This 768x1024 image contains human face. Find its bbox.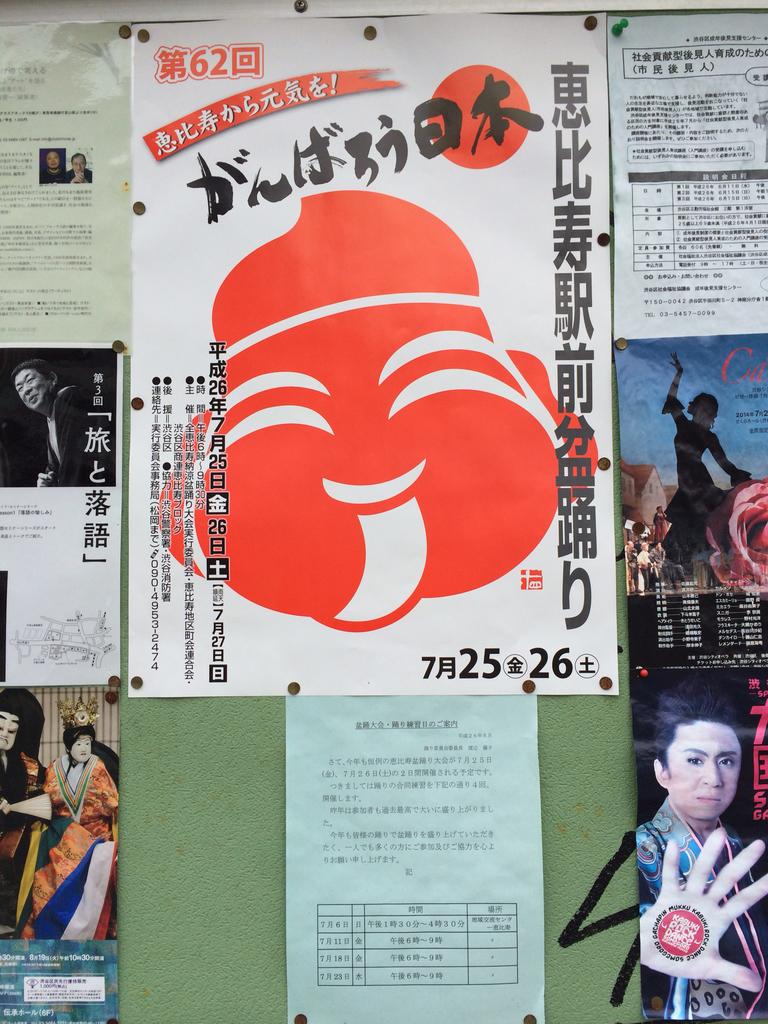
[x1=16, y1=368, x2=45, y2=412].
